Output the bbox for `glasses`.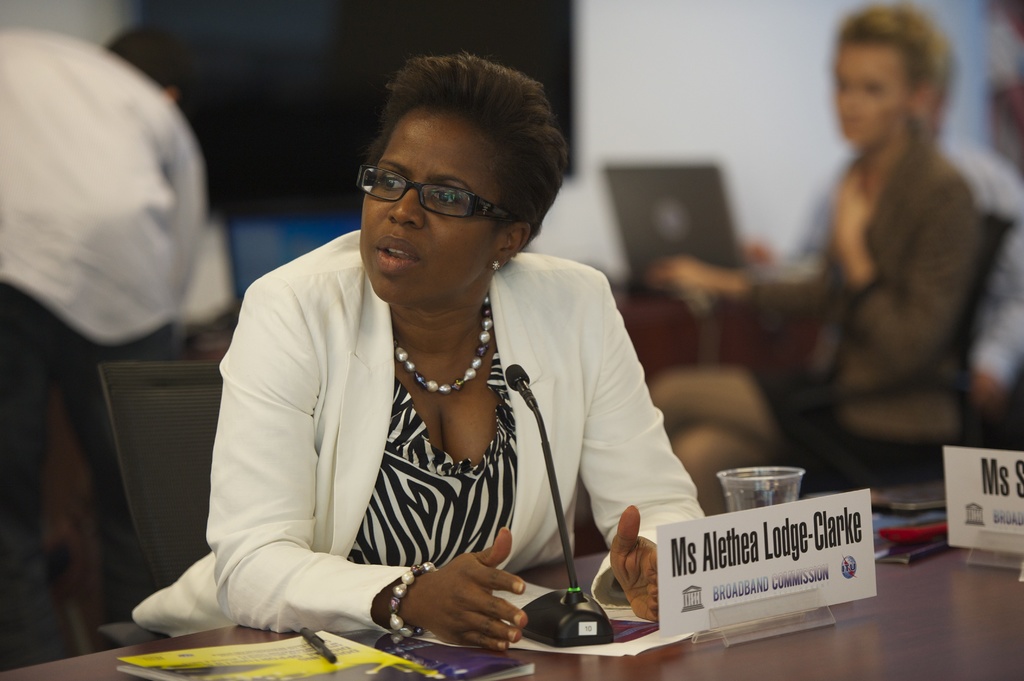
box=[346, 157, 521, 230].
